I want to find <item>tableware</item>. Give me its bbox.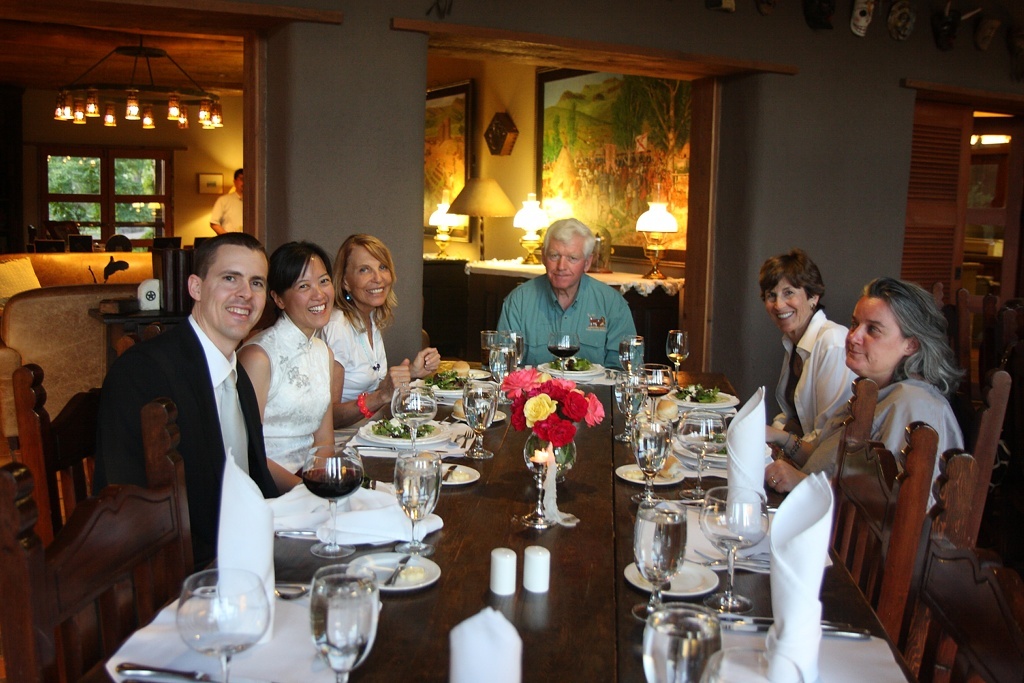
box=[551, 329, 572, 366].
